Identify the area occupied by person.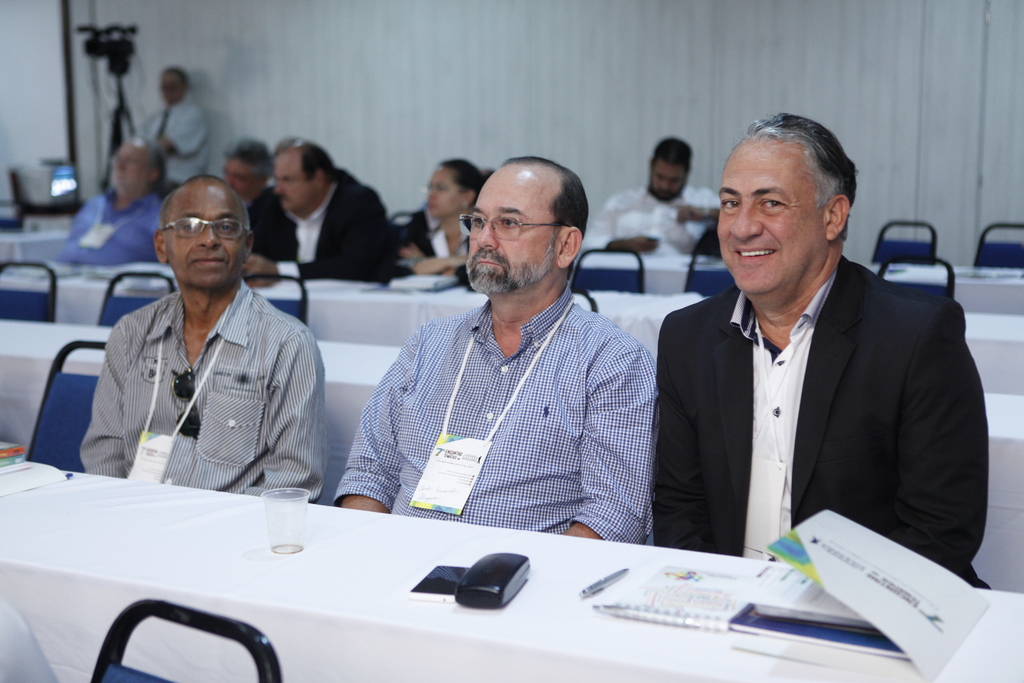
Area: (left=67, top=169, right=321, bottom=539).
